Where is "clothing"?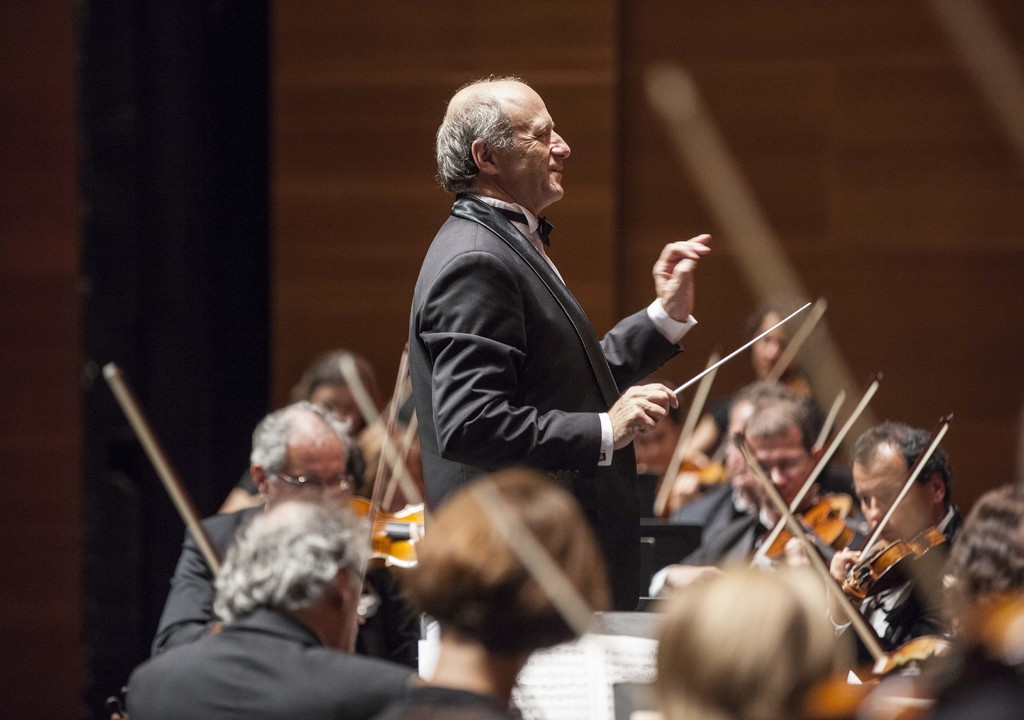
rect(638, 508, 874, 613).
